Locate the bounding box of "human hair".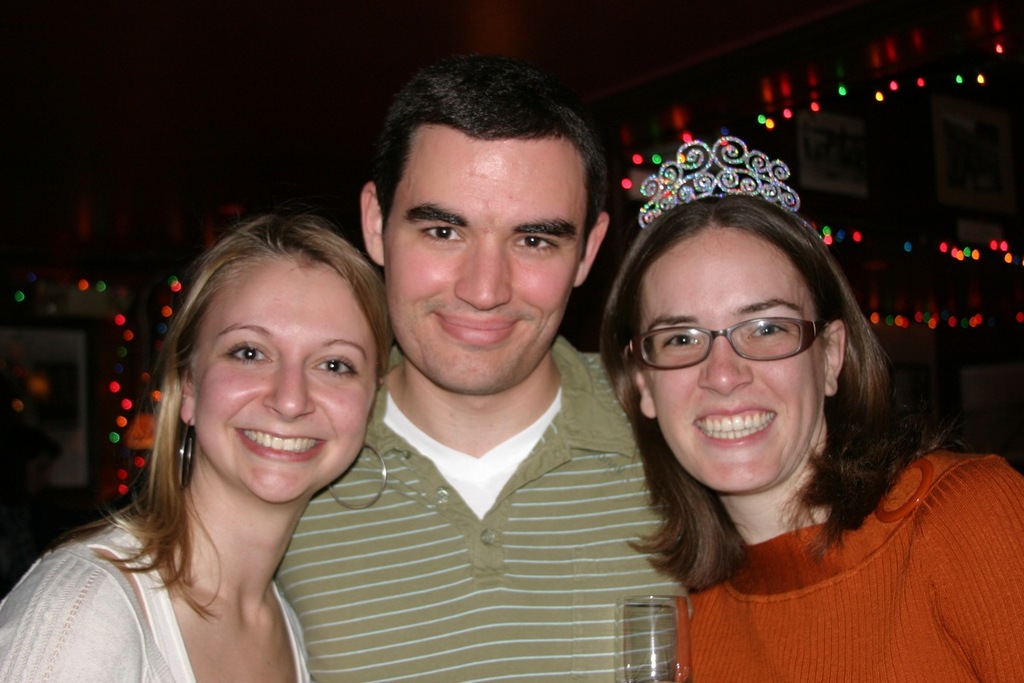
Bounding box: rect(602, 197, 946, 592).
